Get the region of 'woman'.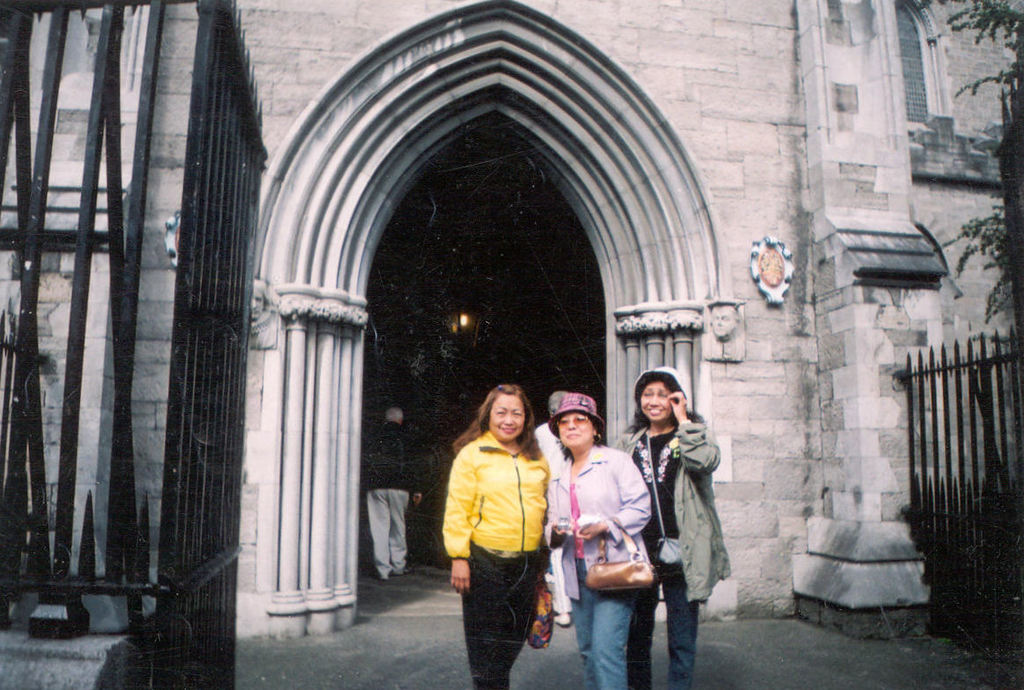
bbox(542, 392, 651, 689).
